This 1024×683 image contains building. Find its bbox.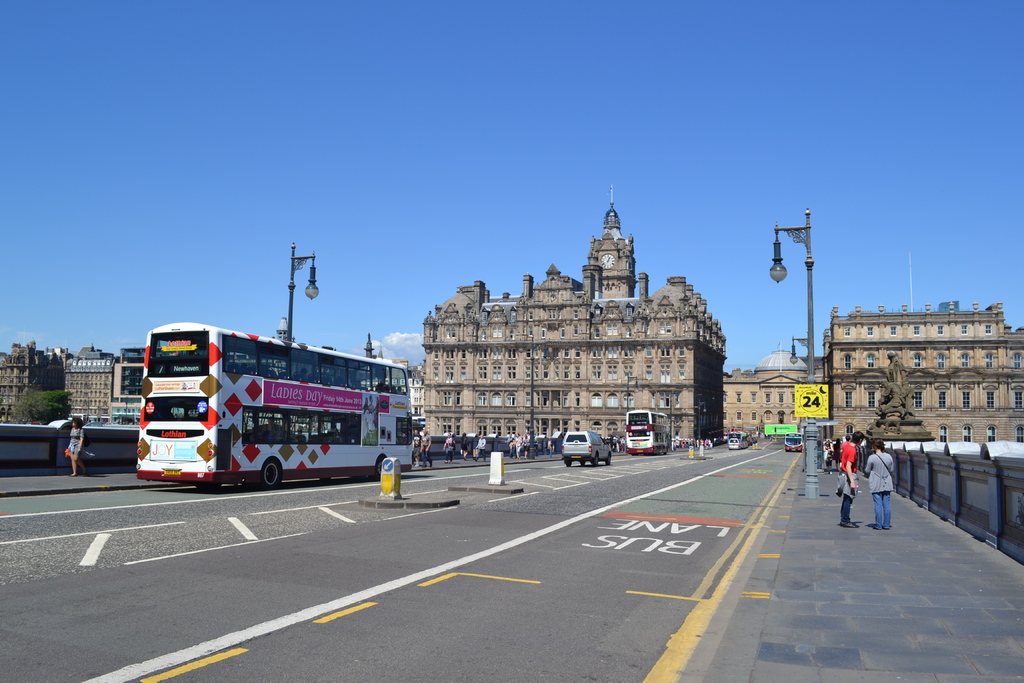
box=[719, 348, 813, 429].
